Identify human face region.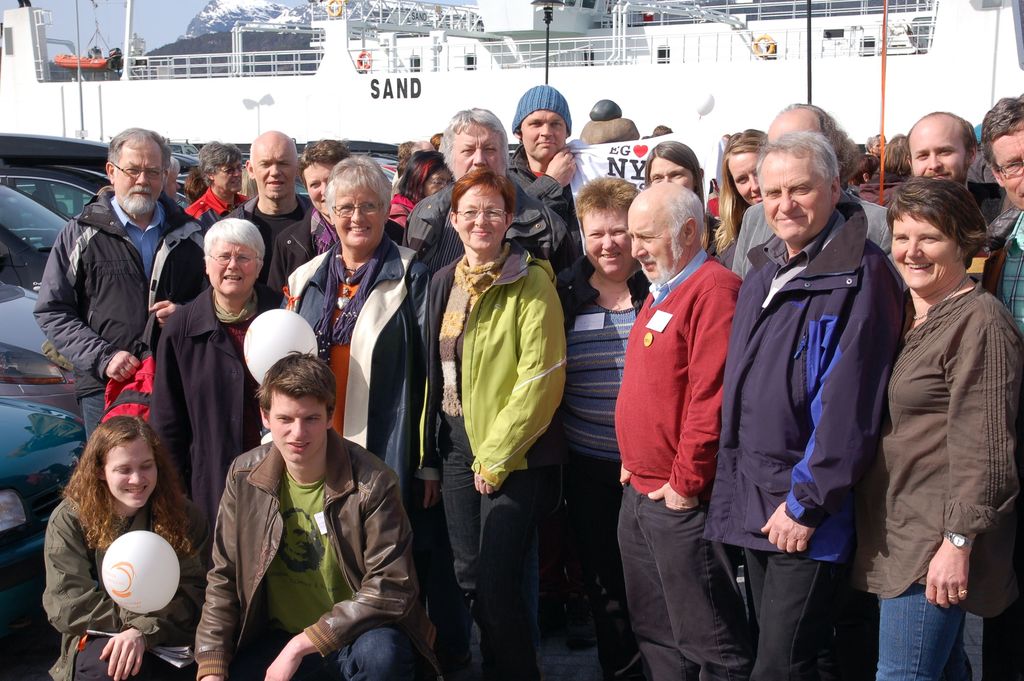
Region: bbox(579, 199, 637, 277).
